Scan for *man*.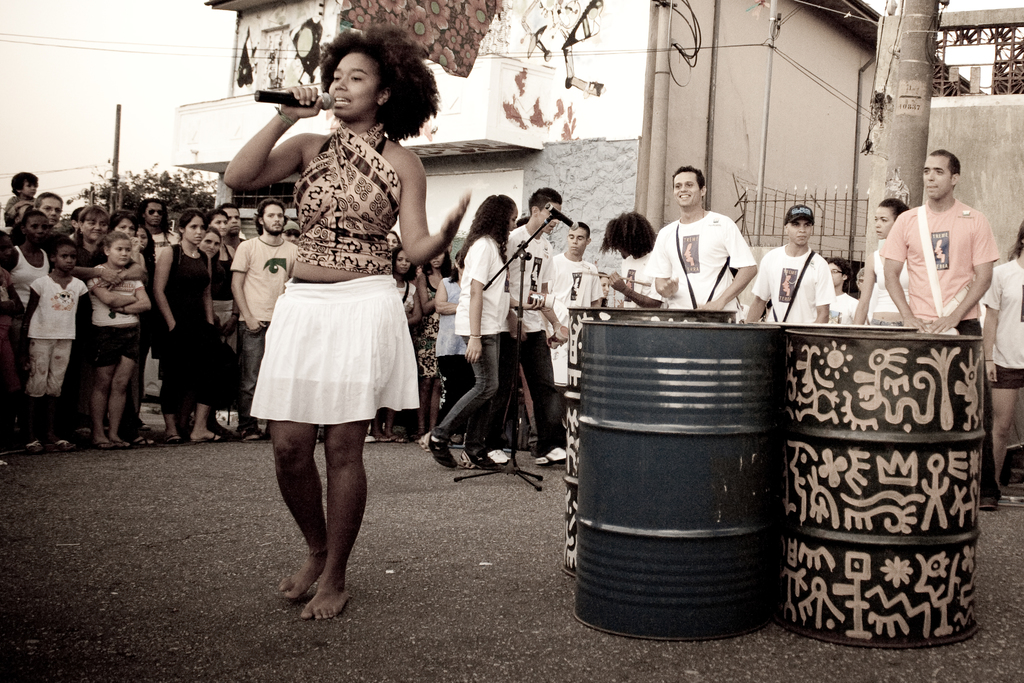
Scan result: bbox=[551, 218, 604, 431].
